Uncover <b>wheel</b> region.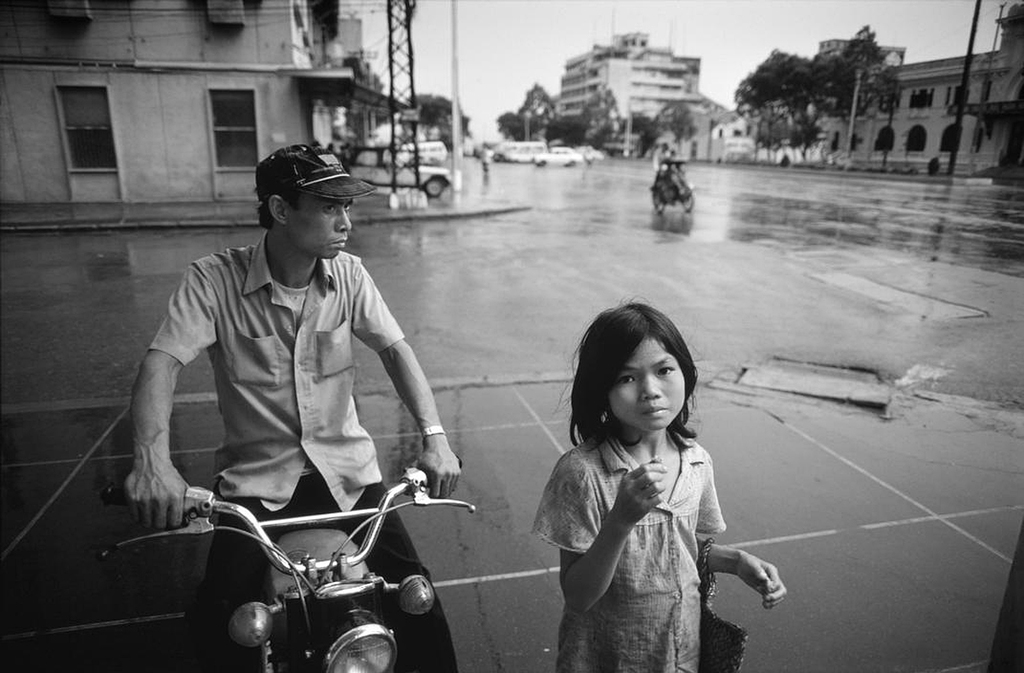
Uncovered: [x1=652, y1=196, x2=668, y2=214].
